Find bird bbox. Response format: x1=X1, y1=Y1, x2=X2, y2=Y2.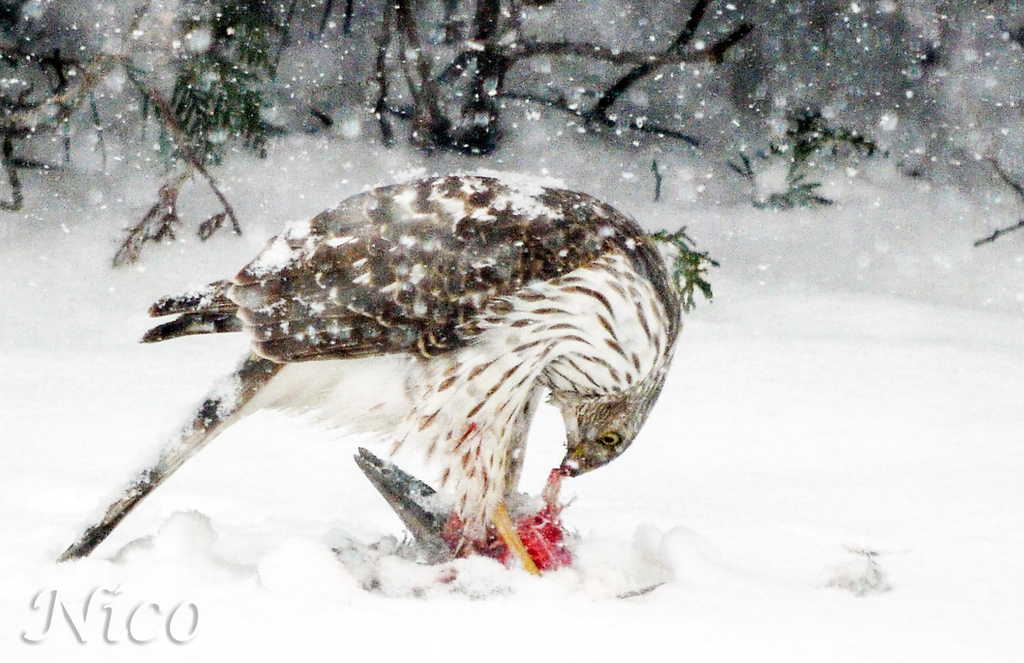
x1=353, y1=442, x2=576, y2=578.
